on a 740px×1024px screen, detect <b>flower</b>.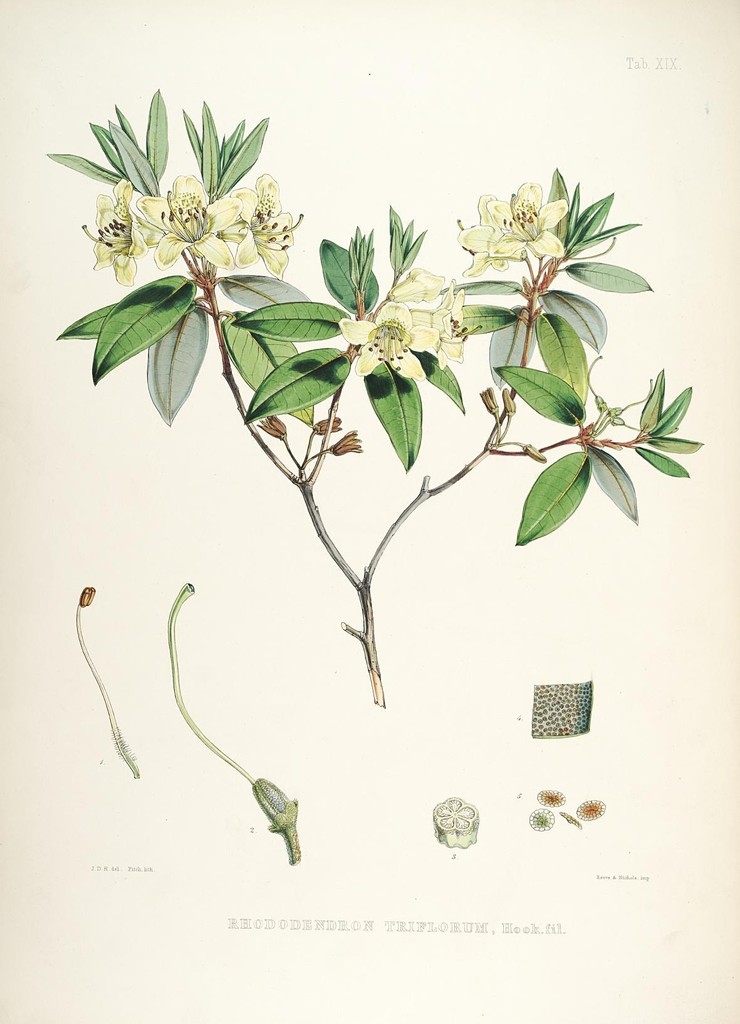
locate(524, 445, 550, 461).
